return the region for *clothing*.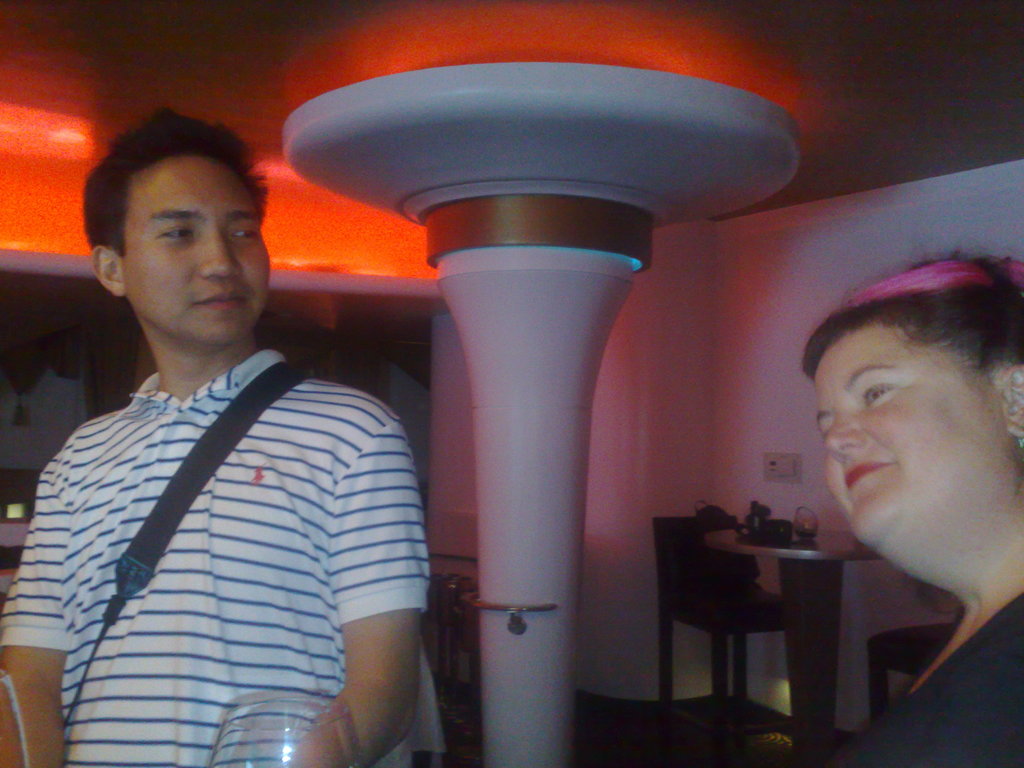
849:591:1023:767.
